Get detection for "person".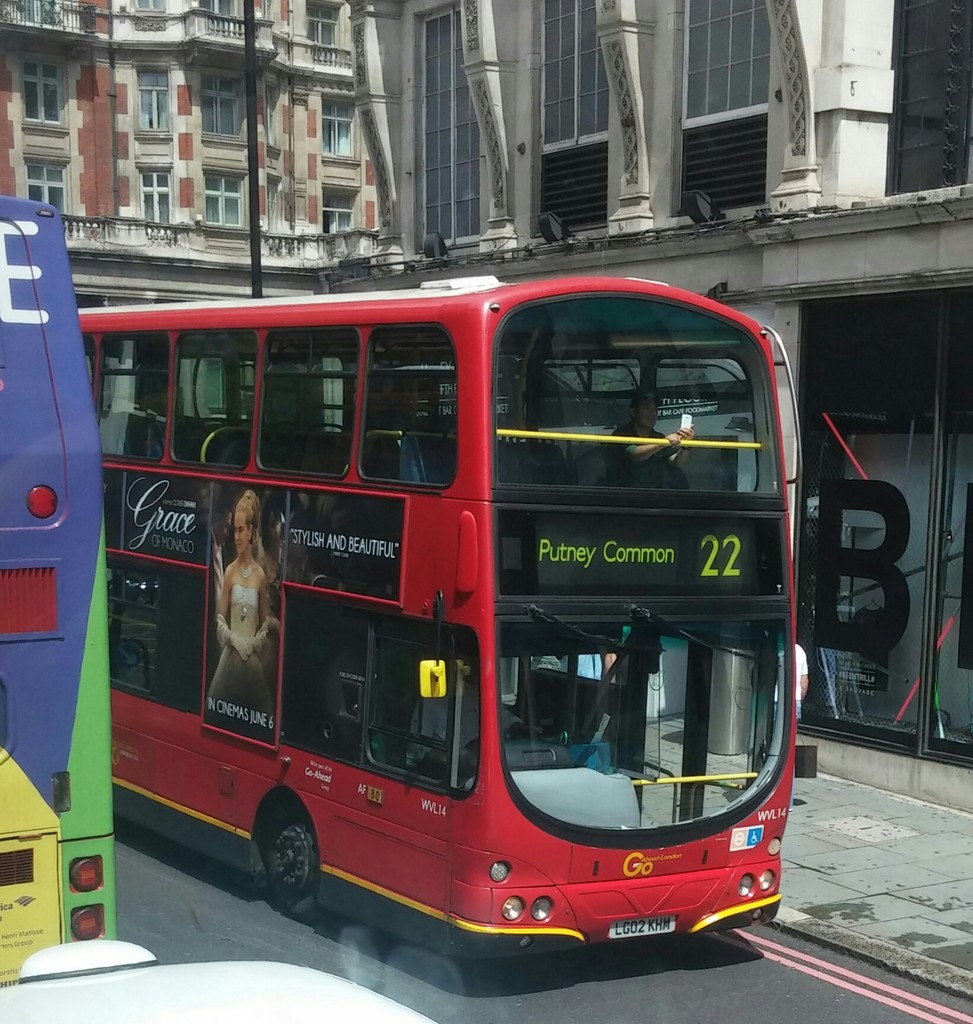
Detection: [left=768, top=635, right=806, bottom=756].
